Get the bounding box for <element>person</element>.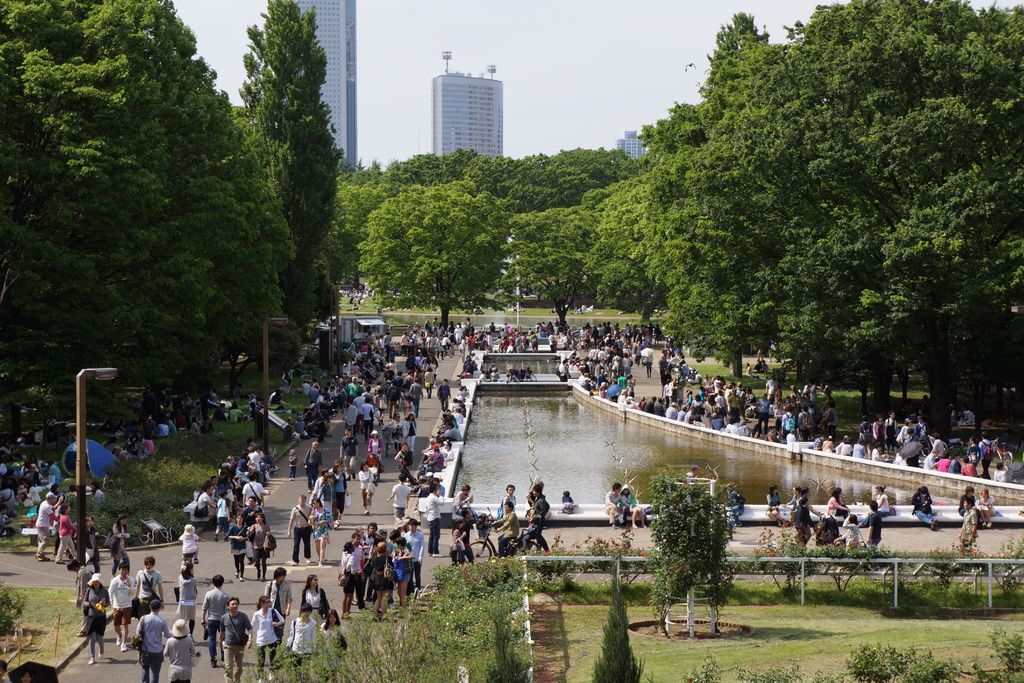
x1=110, y1=563, x2=135, y2=644.
